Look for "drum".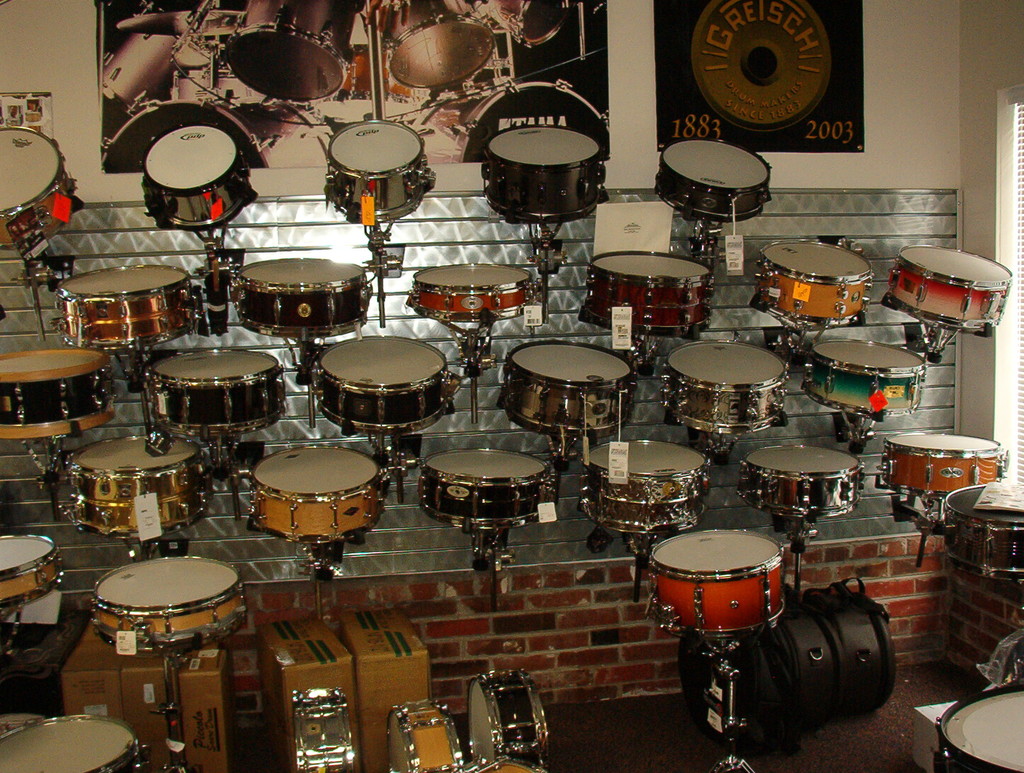
Found: box=[582, 437, 709, 535].
